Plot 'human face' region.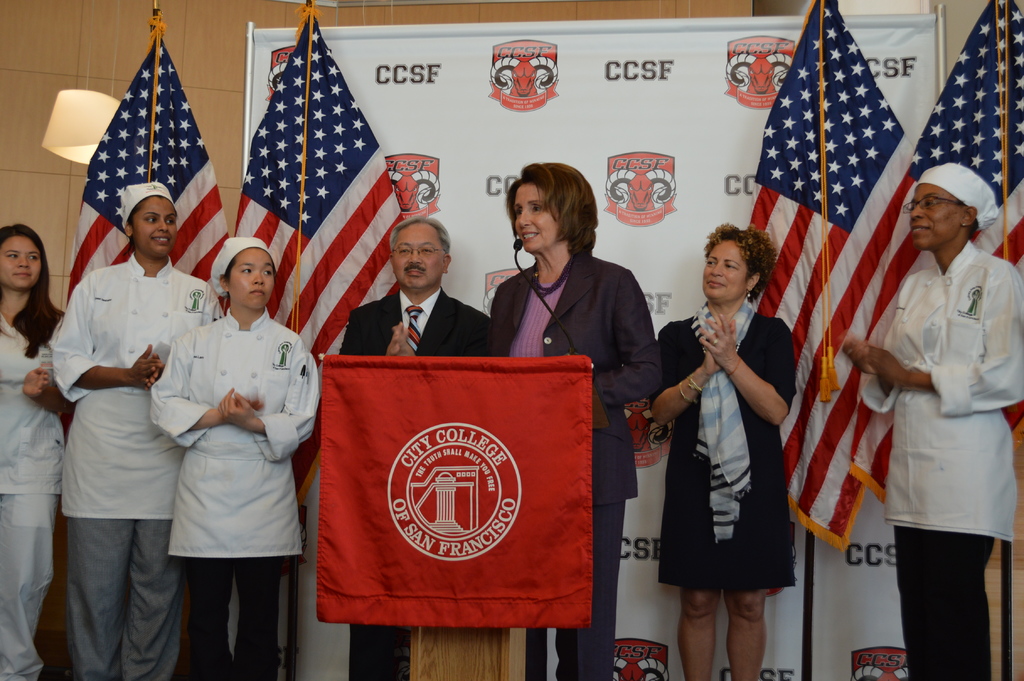
Plotted at (left=515, top=185, right=559, bottom=254).
